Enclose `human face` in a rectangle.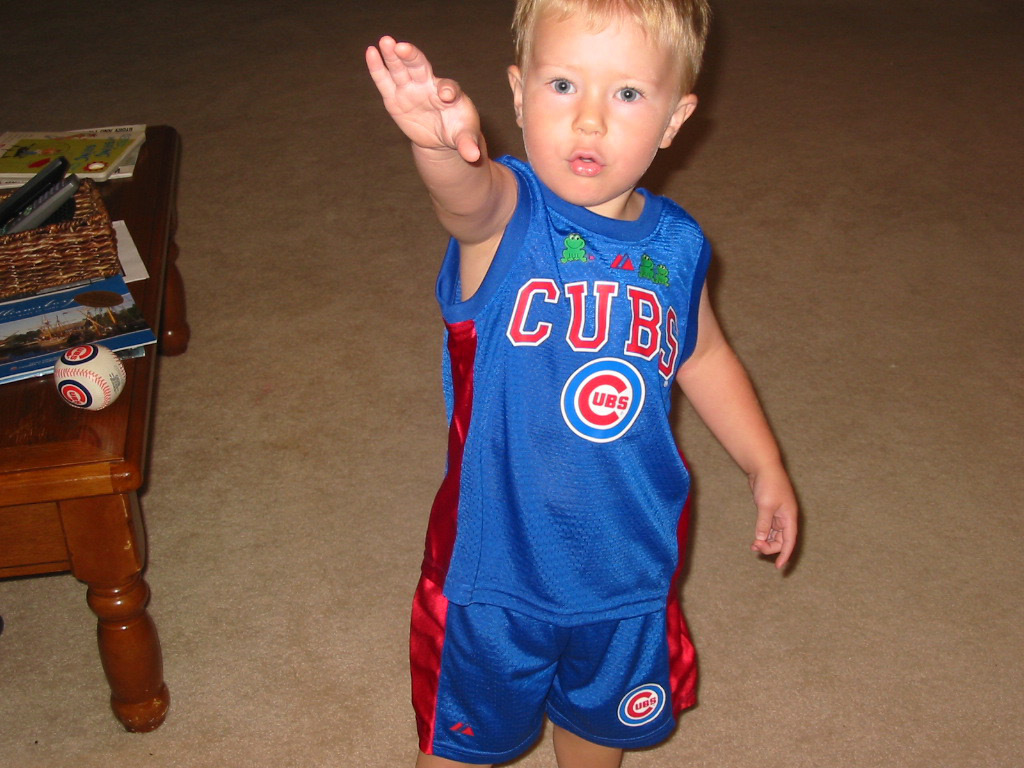
rect(524, 9, 678, 206).
